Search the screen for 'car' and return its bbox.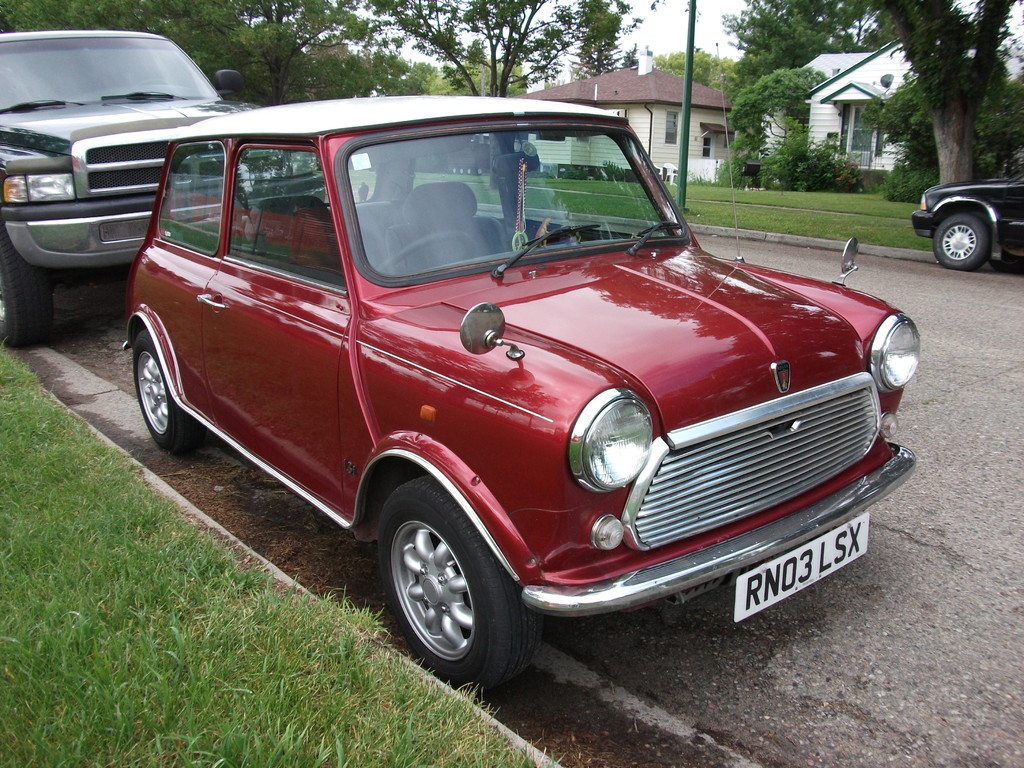
Found: {"left": 911, "top": 159, "right": 1023, "bottom": 273}.
